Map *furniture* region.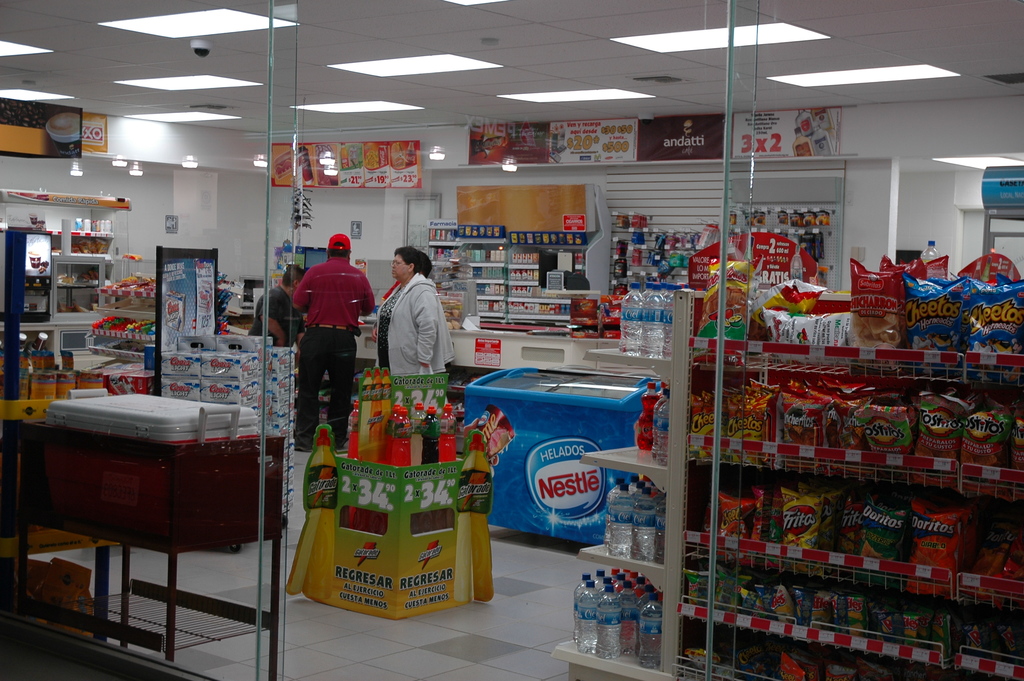
Mapped to [left=426, top=181, right=611, bottom=324].
